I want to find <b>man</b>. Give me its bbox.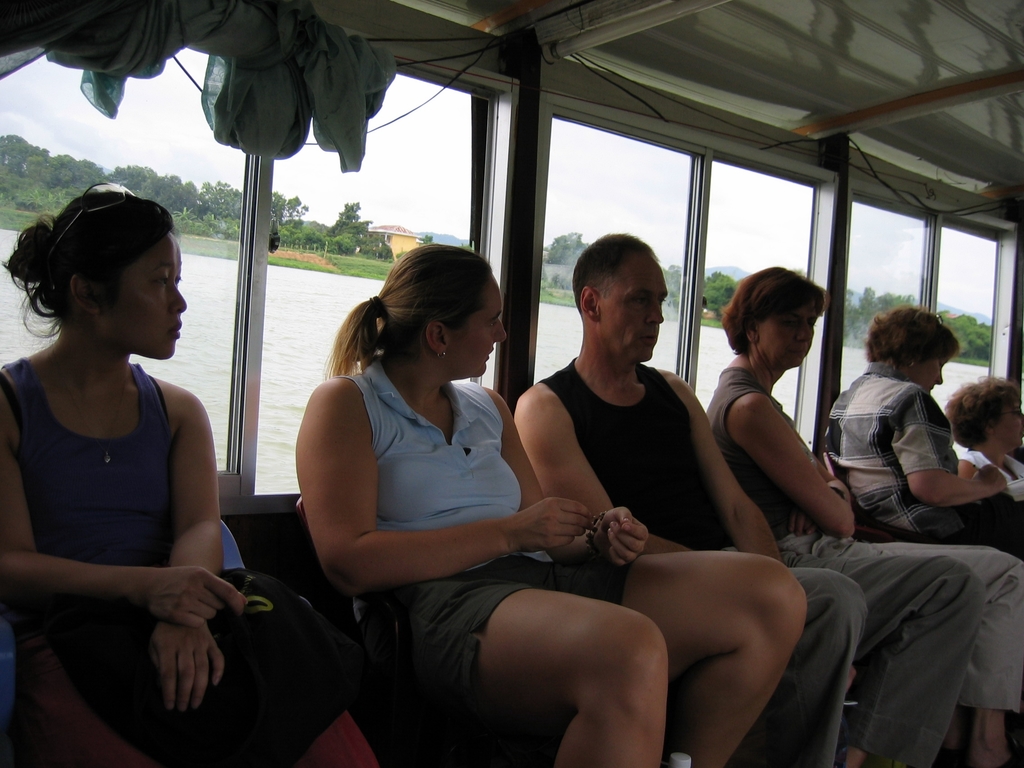
449, 242, 792, 730.
